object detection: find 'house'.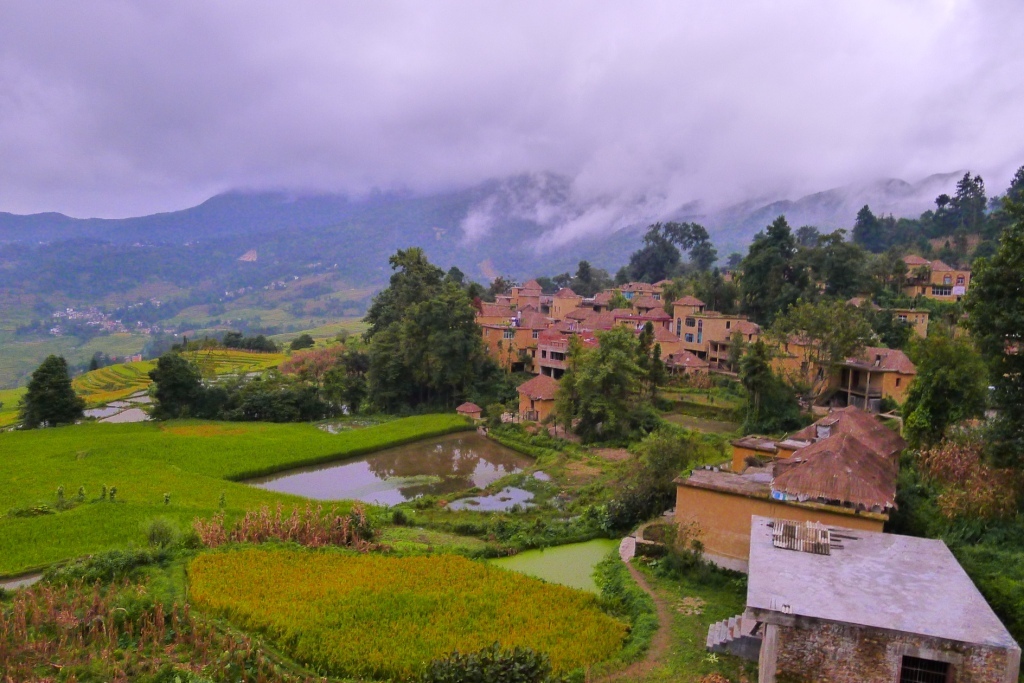
[643,302,683,332].
